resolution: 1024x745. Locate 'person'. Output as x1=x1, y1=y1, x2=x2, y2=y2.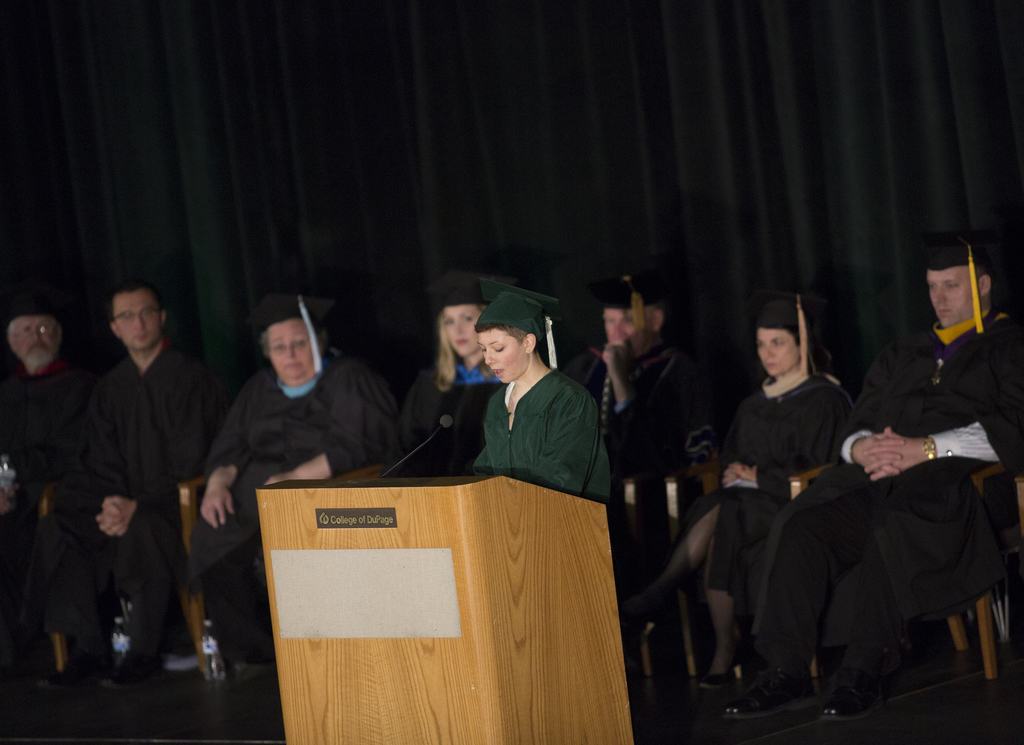
x1=719, y1=299, x2=849, y2=677.
